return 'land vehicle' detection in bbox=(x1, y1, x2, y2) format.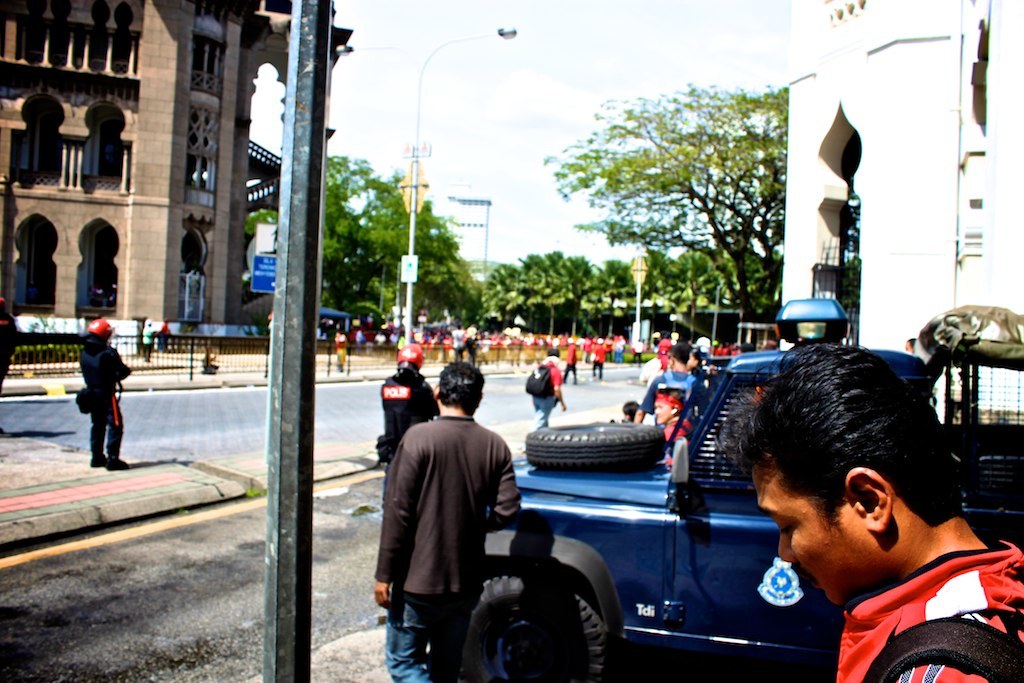
bbox=(313, 316, 996, 674).
